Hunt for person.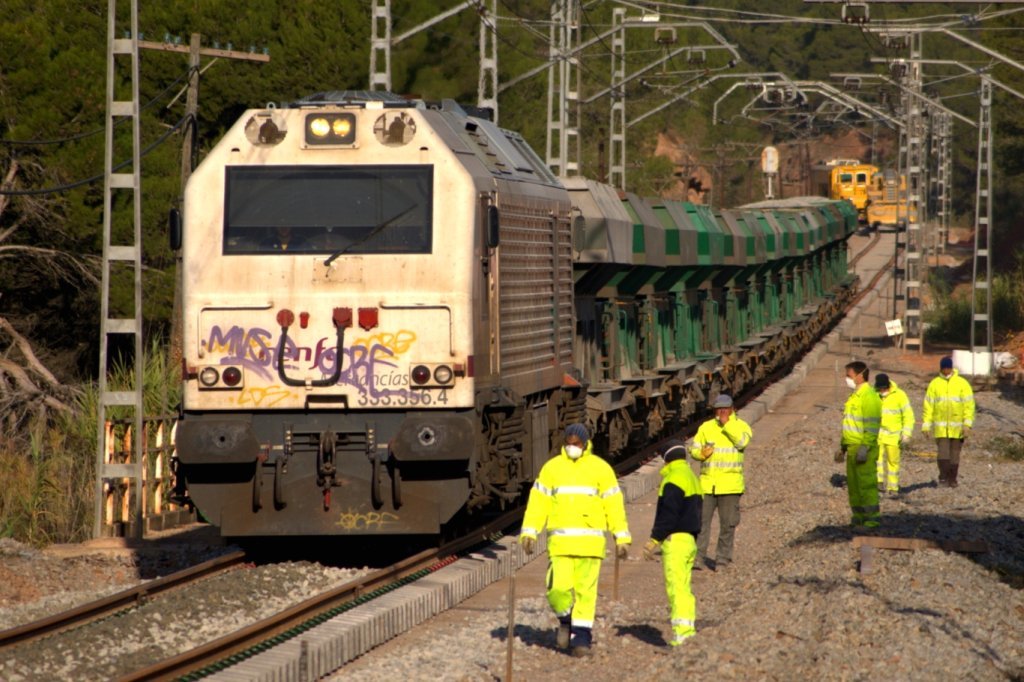
Hunted down at 922/356/976/487.
